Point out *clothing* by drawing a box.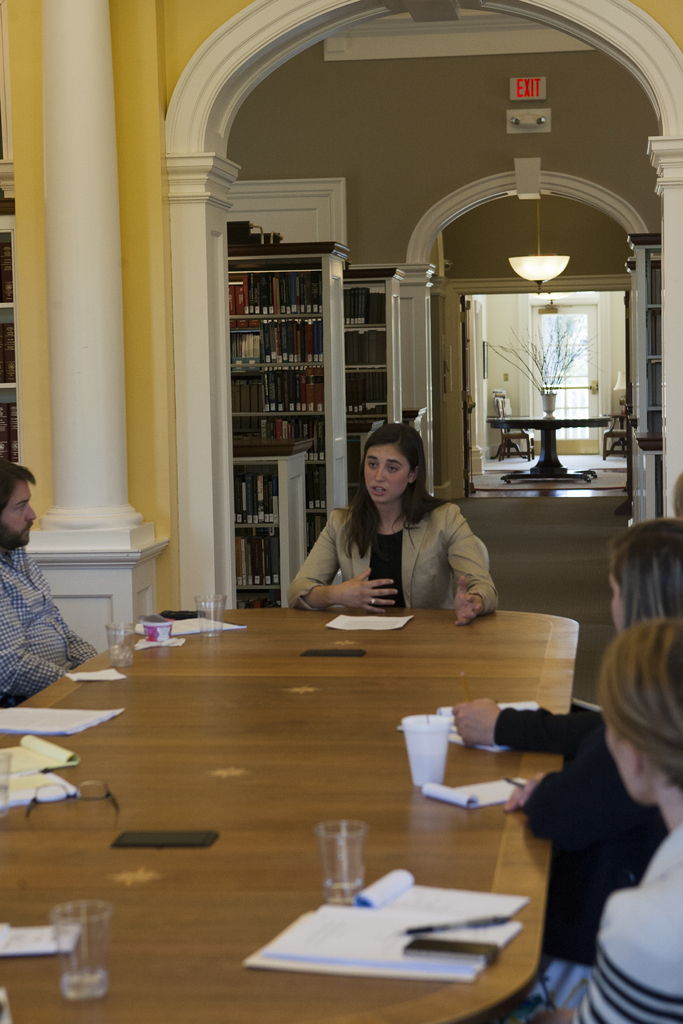
{"left": 286, "top": 471, "right": 512, "bottom": 618}.
